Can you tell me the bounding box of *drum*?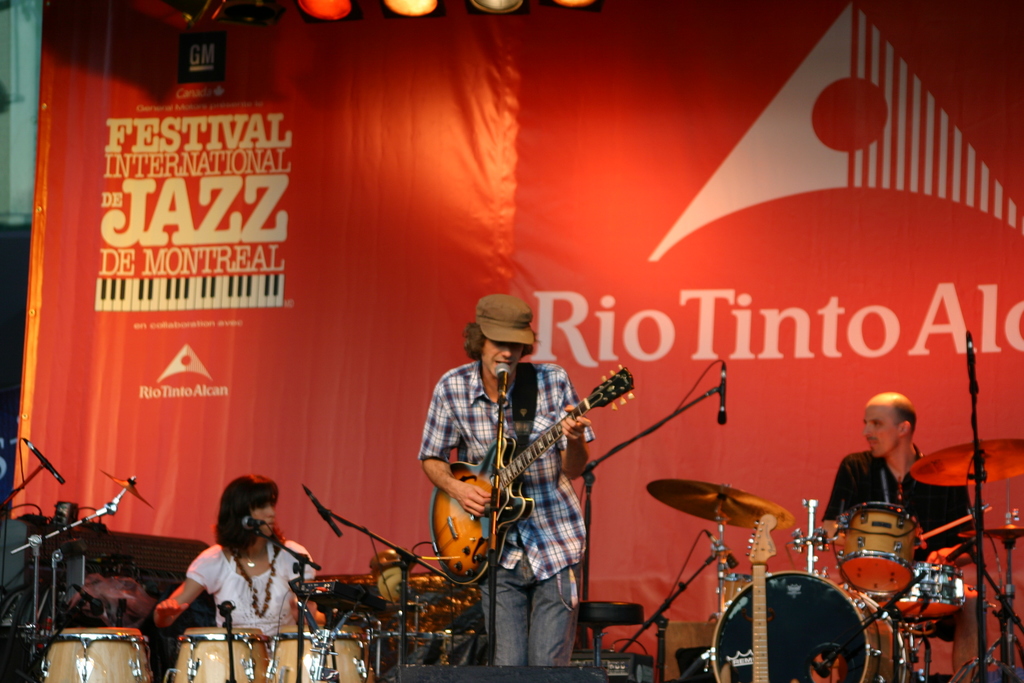
box(720, 566, 766, 606).
